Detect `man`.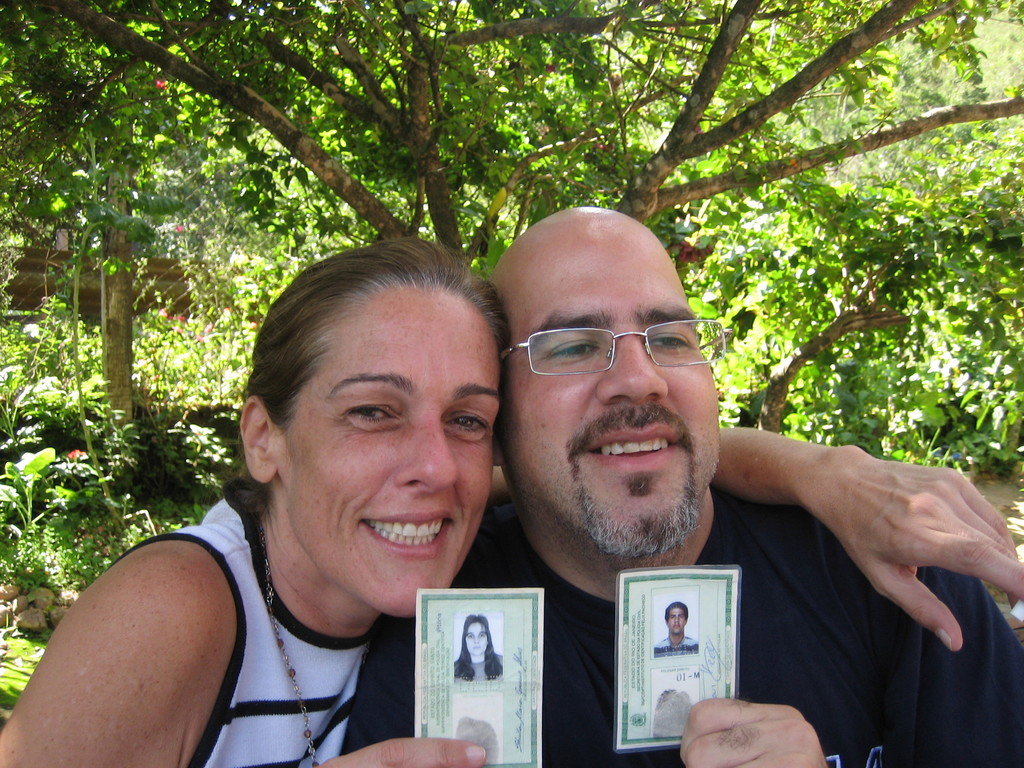
Detected at box=[339, 204, 1023, 767].
